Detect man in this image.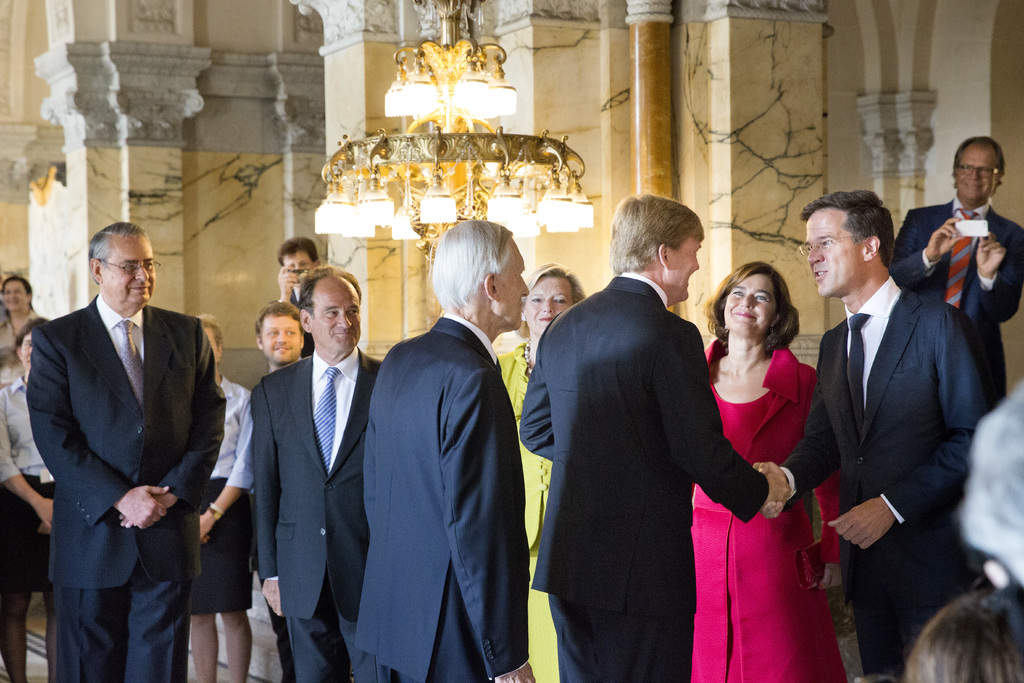
Detection: left=248, top=263, right=382, bottom=682.
